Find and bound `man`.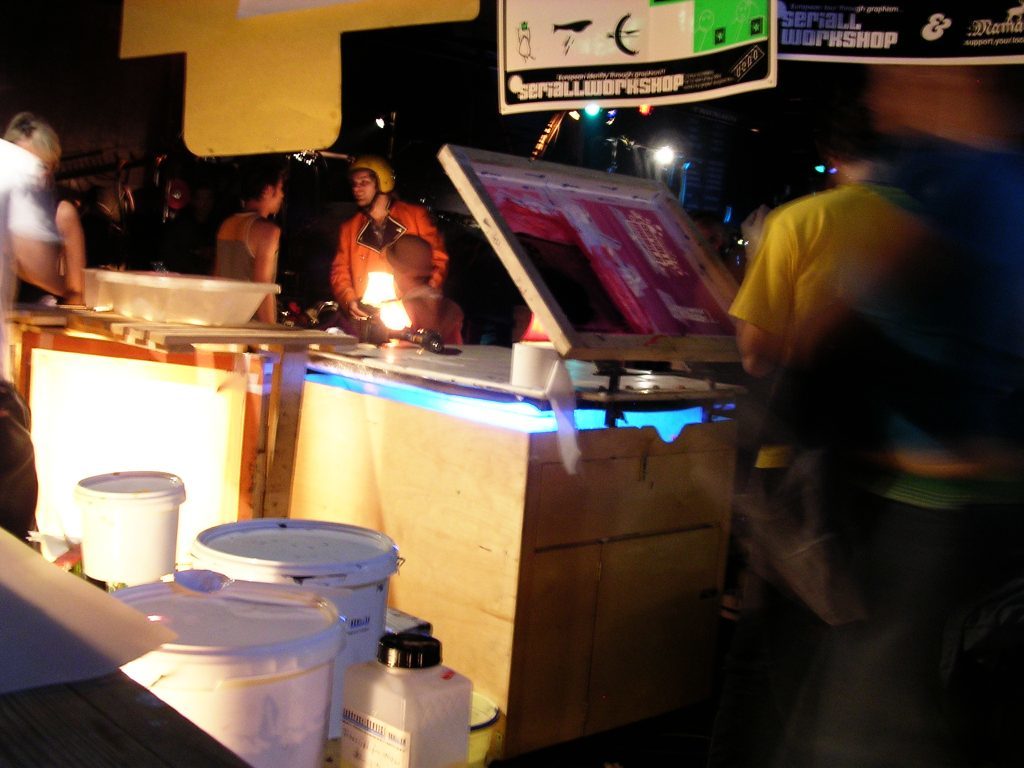
Bound: x1=0 y1=132 x2=76 y2=542.
